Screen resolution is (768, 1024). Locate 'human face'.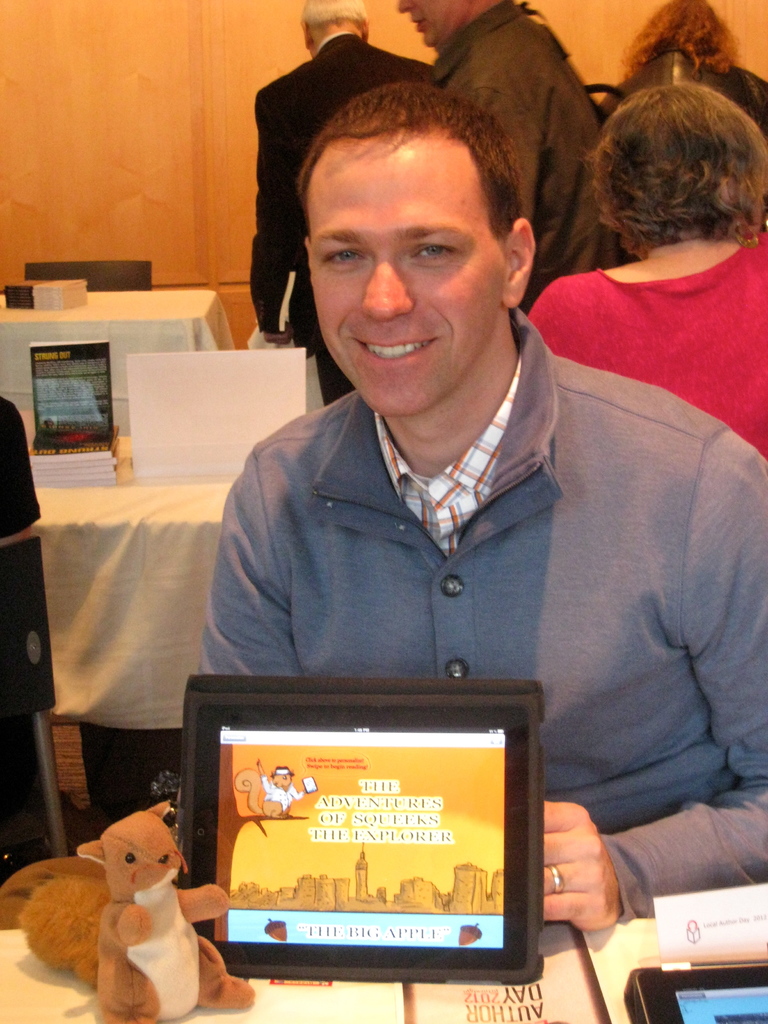
<bbox>273, 772, 292, 786</bbox>.
